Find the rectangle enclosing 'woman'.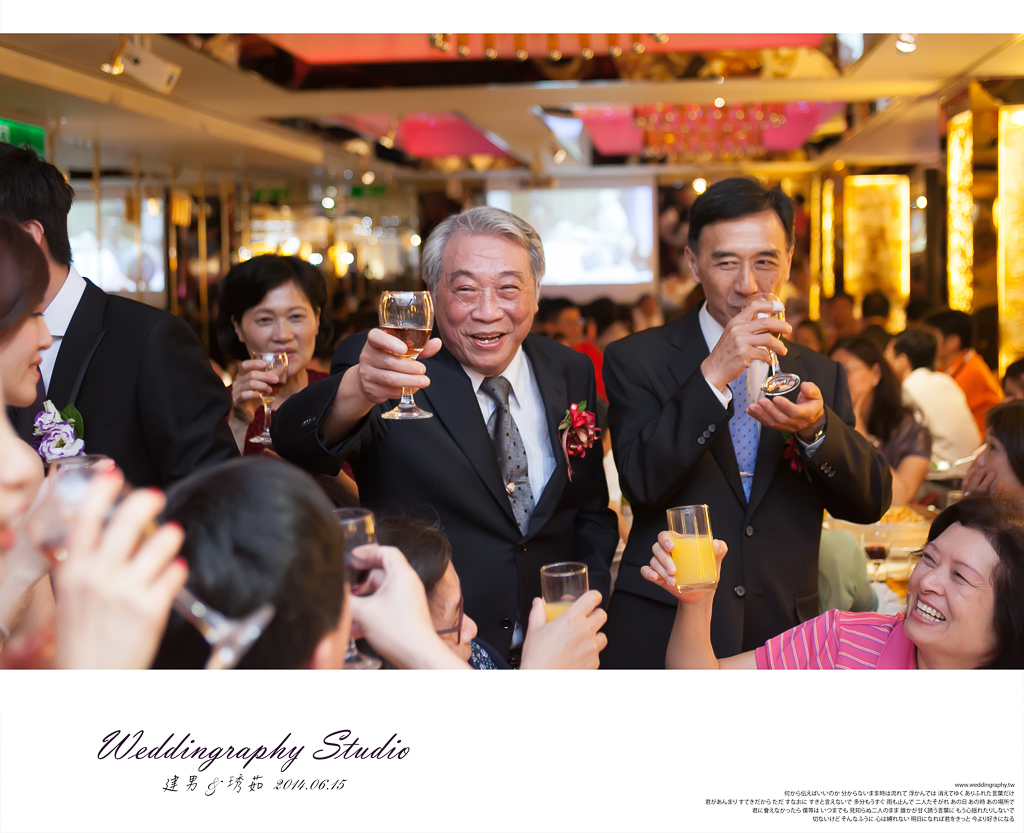
<box>642,492,1023,669</box>.
